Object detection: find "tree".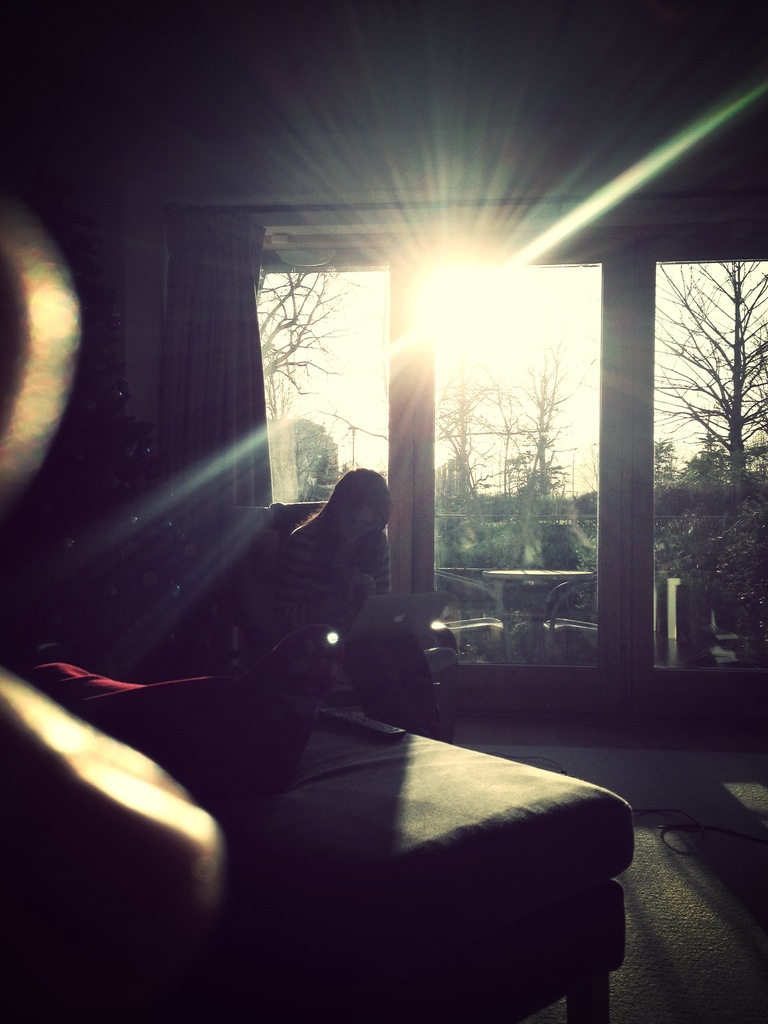
bbox=[289, 412, 332, 493].
